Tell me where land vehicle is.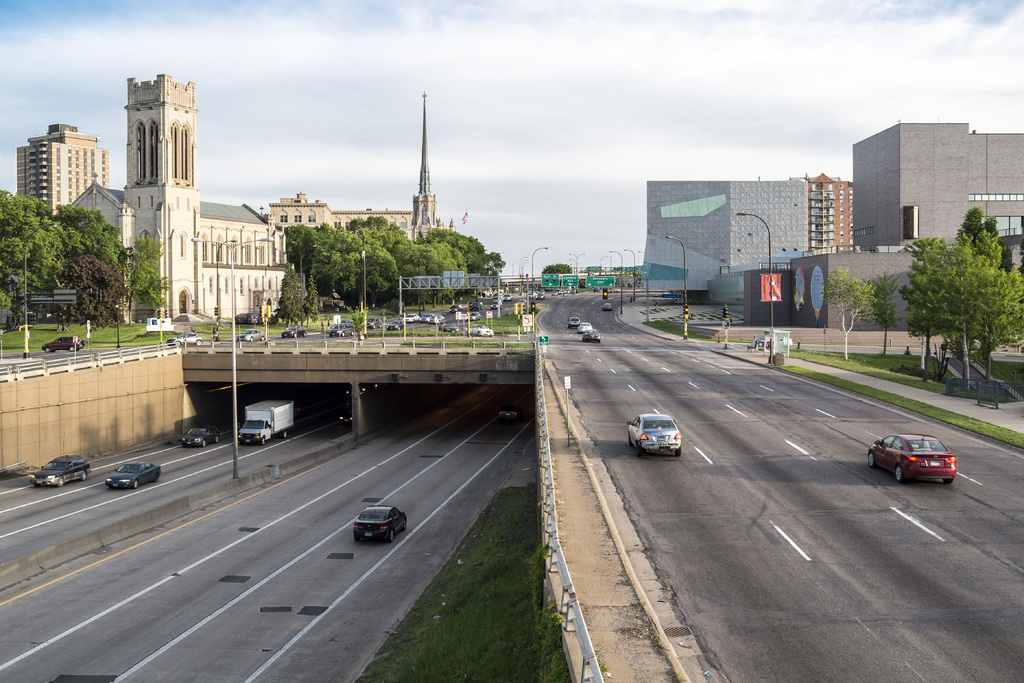
land vehicle is at bbox=[350, 389, 358, 395].
